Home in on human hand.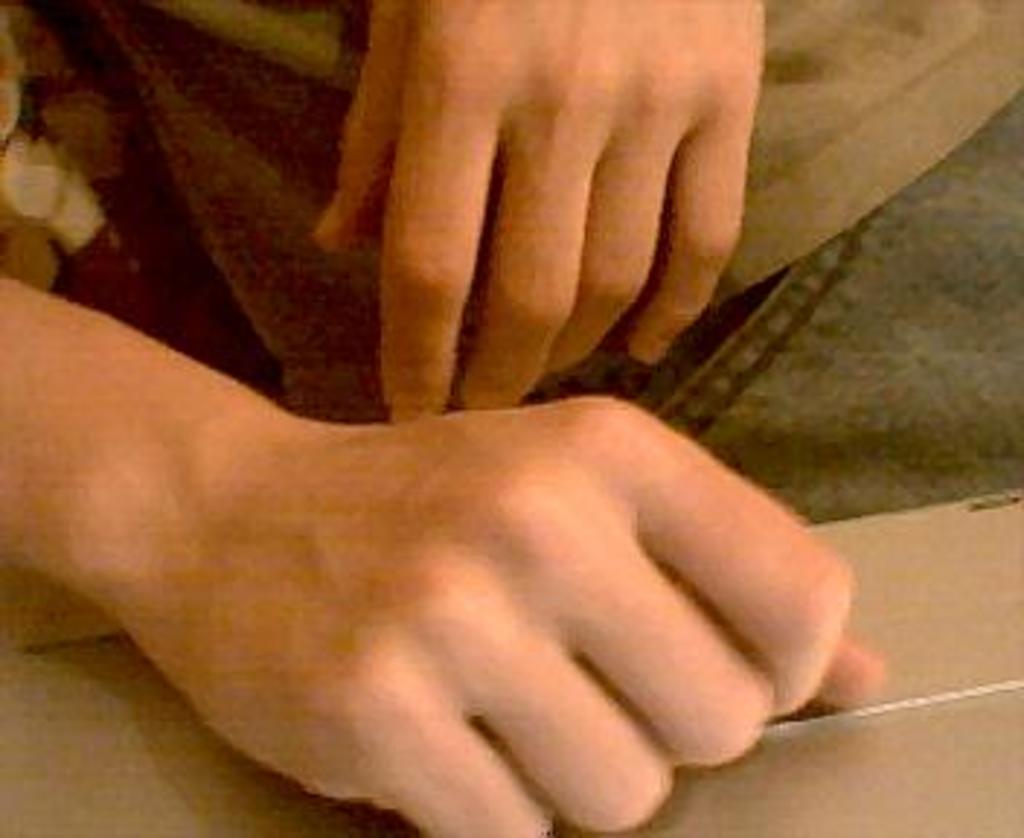
Homed in at 23, 207, 893, 800.
